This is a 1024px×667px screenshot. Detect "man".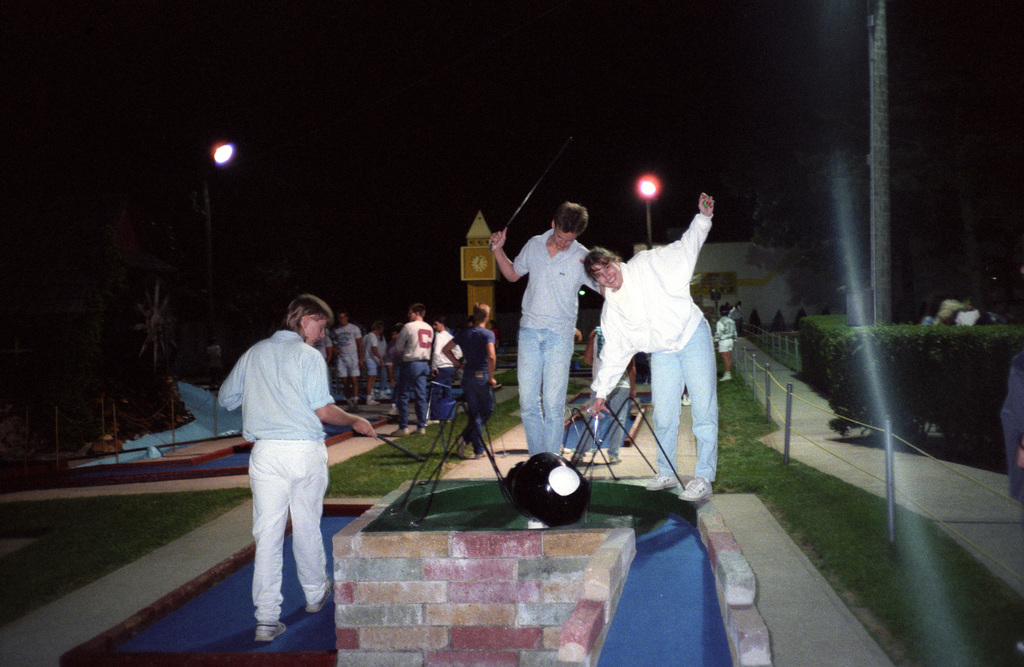
Rect(568, 329, 635, 461).
